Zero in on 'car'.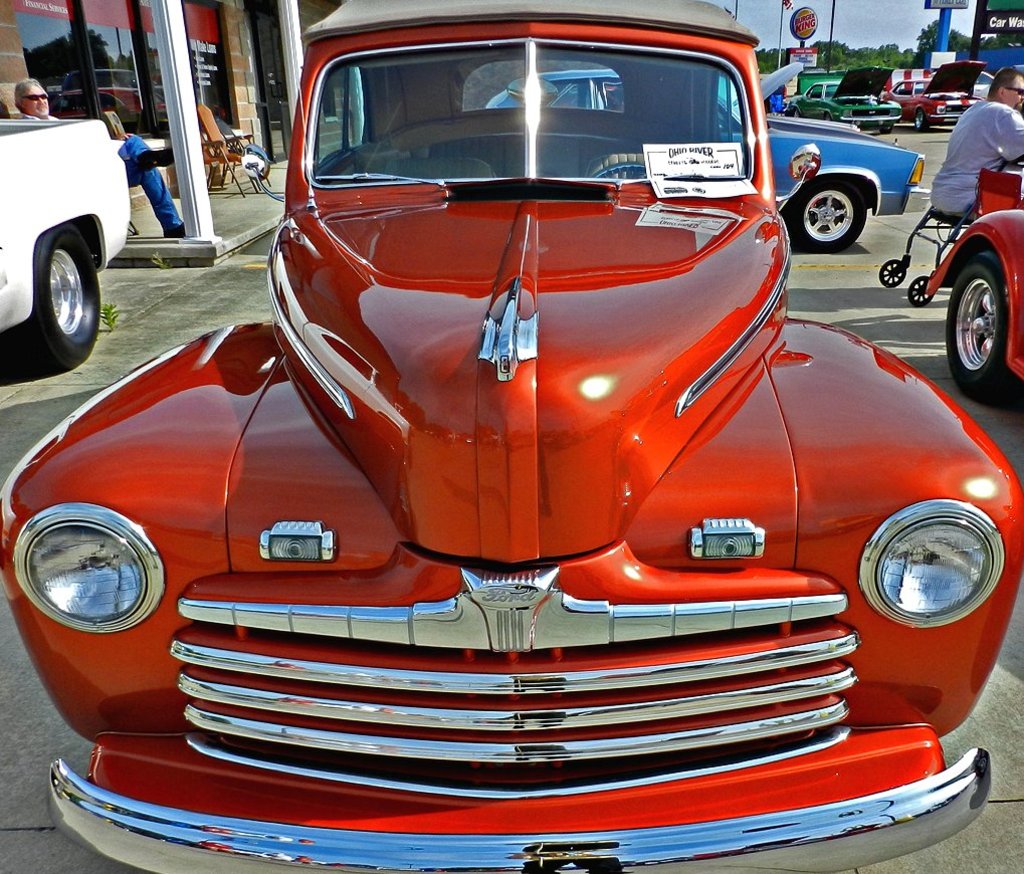
Zeroed in: bbox=[46, 52, 1007, 863].
